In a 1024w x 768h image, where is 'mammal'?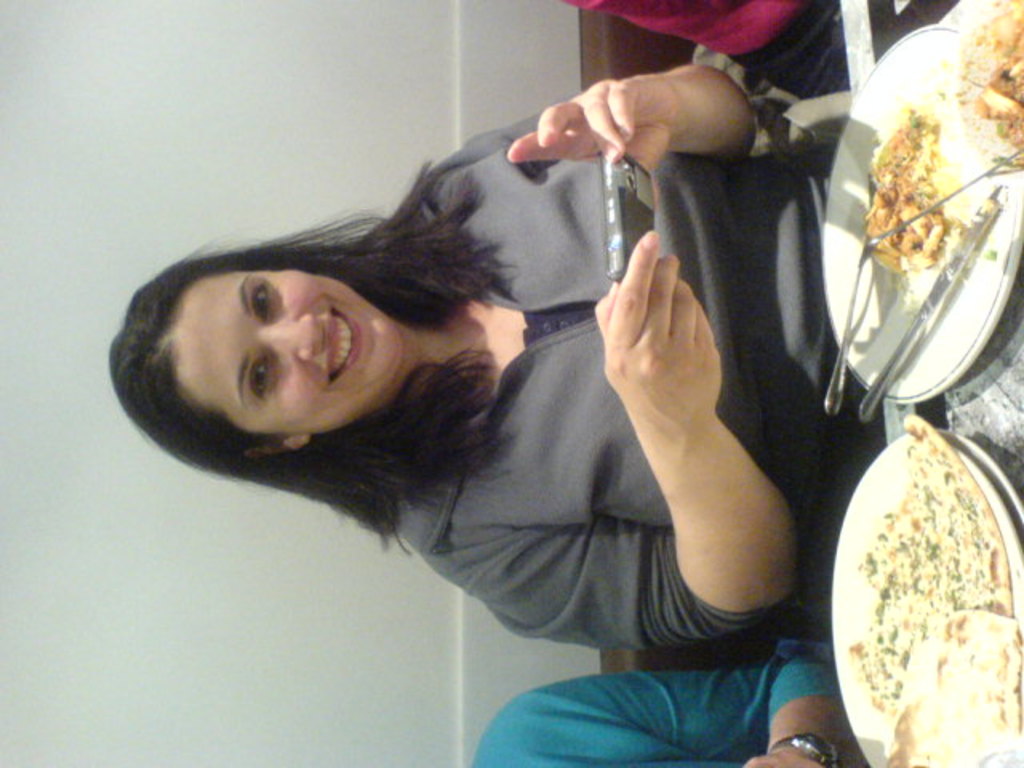
[left=491, top=648, right=870, bottom=766].
